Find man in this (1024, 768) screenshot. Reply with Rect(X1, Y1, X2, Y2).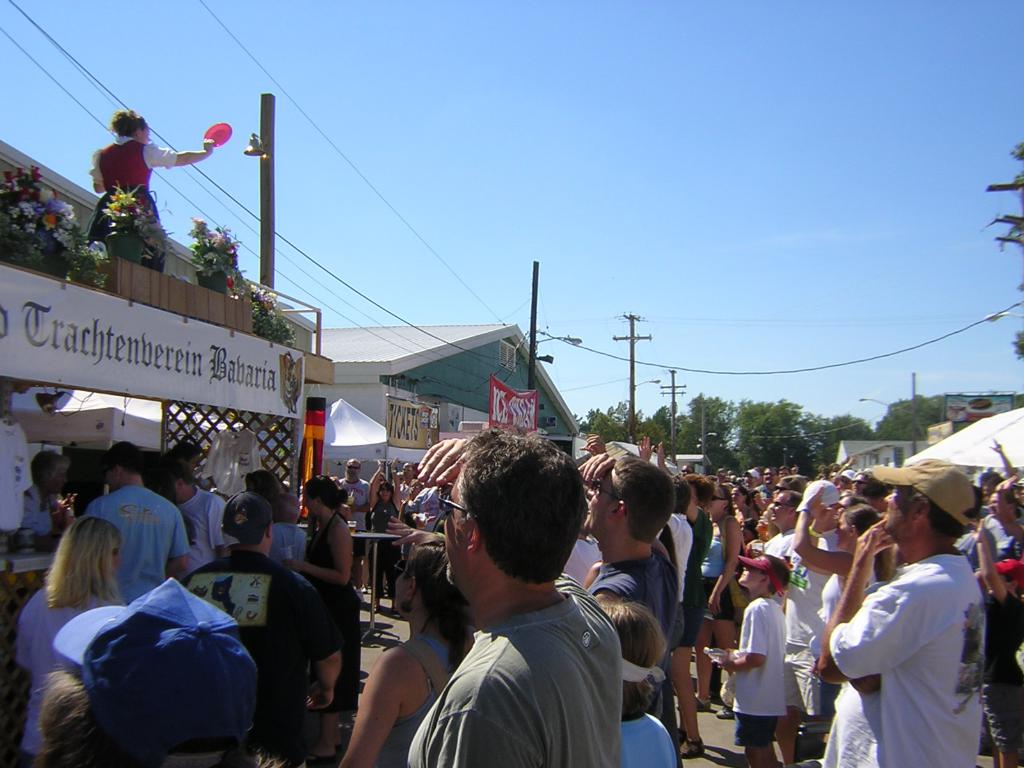
Rect(819, 479, 1004, 767).
